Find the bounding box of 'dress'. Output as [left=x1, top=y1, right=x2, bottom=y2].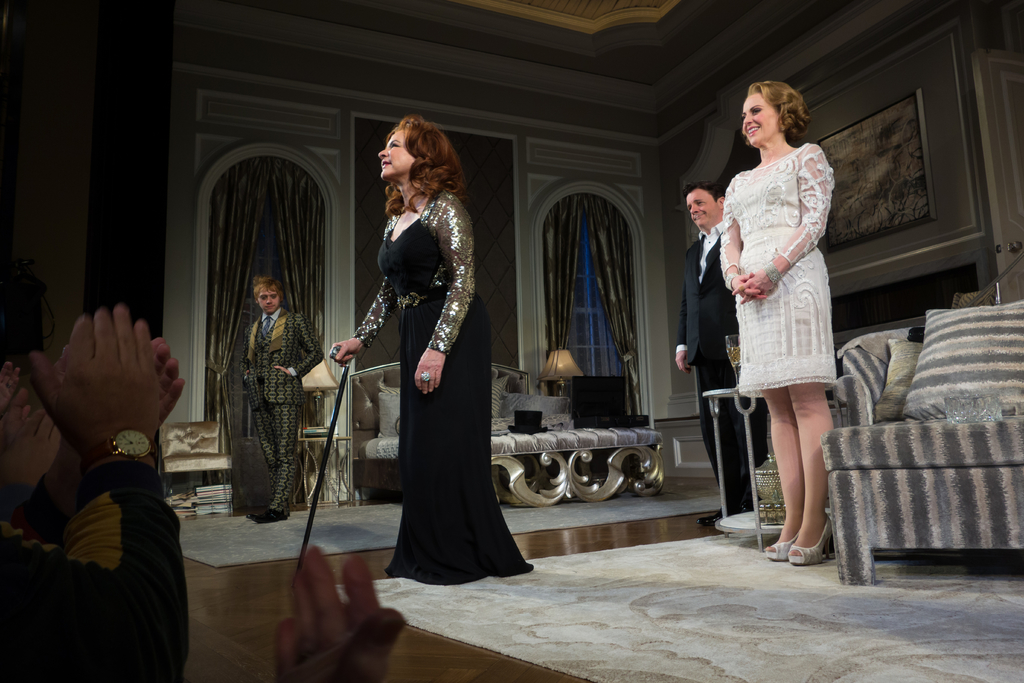
[left=719, top=140, right=836, bottom=397].
